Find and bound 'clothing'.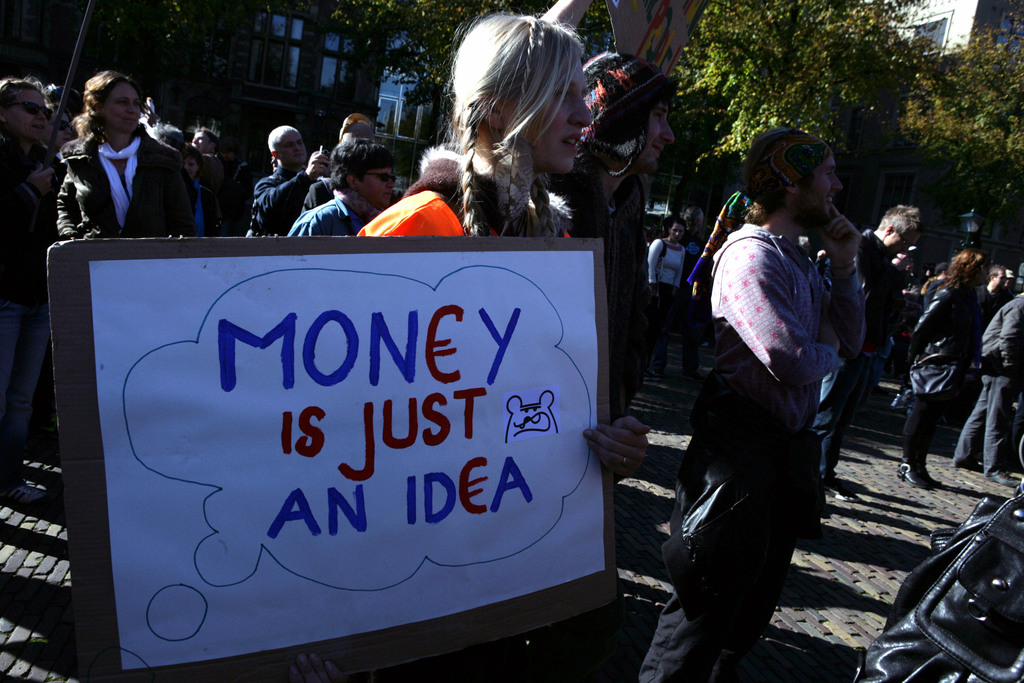
Bound: (left=801, top=218, right=900, bottom=481).
